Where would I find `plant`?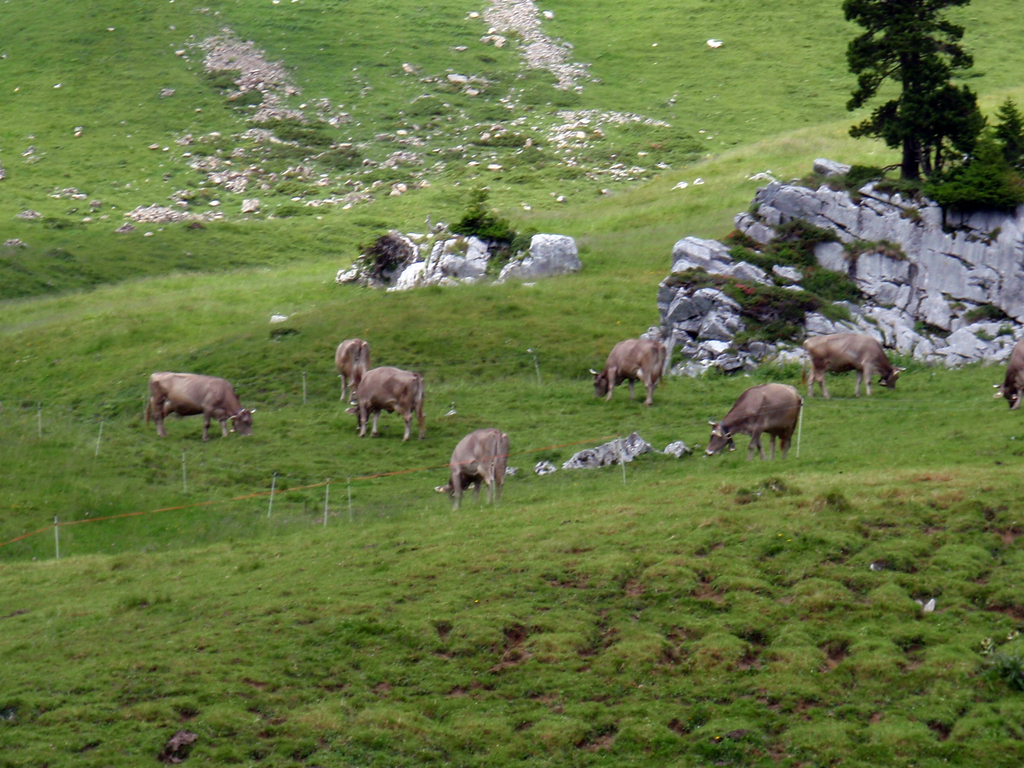
At 353, 228, 415, 289.
